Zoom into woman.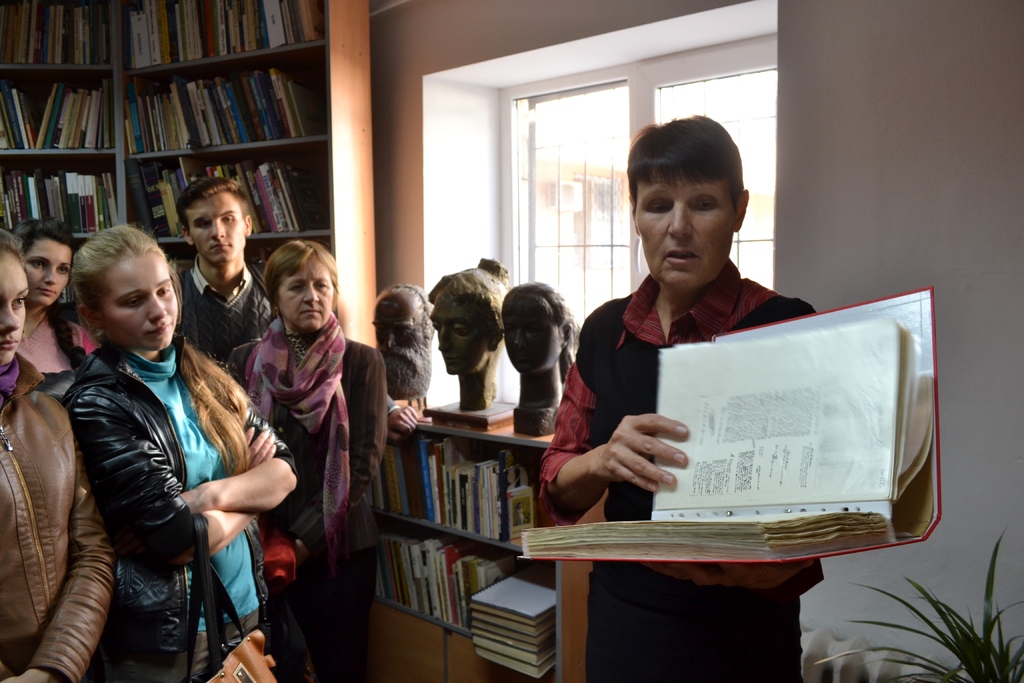
Zoom target: 0,223,118,682.
